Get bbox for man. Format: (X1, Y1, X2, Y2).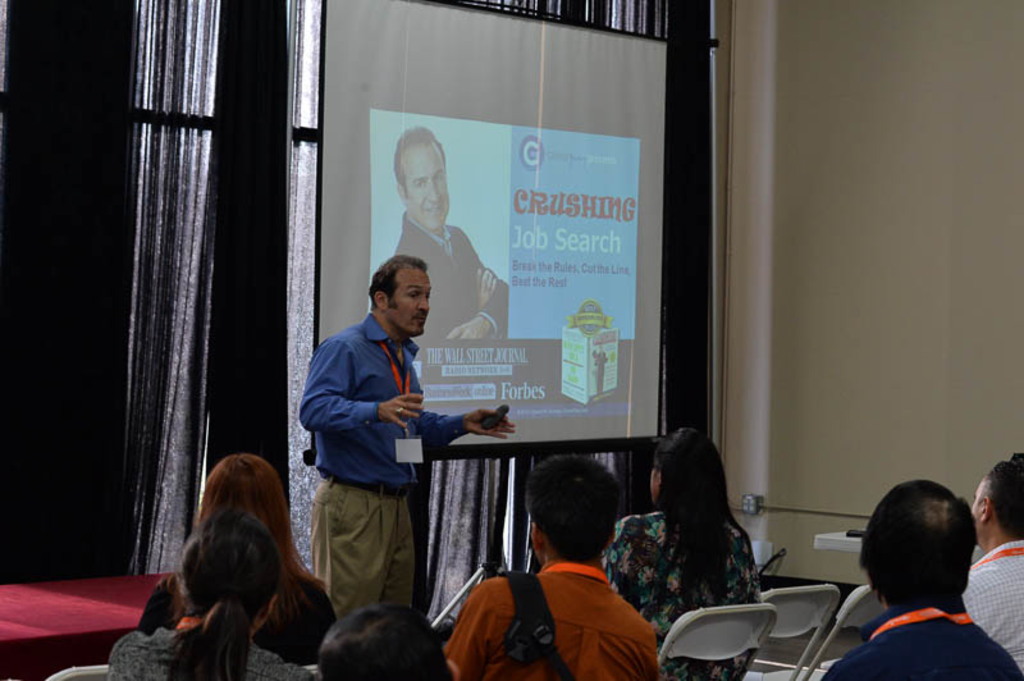
(968, 448, 1023, 668).
